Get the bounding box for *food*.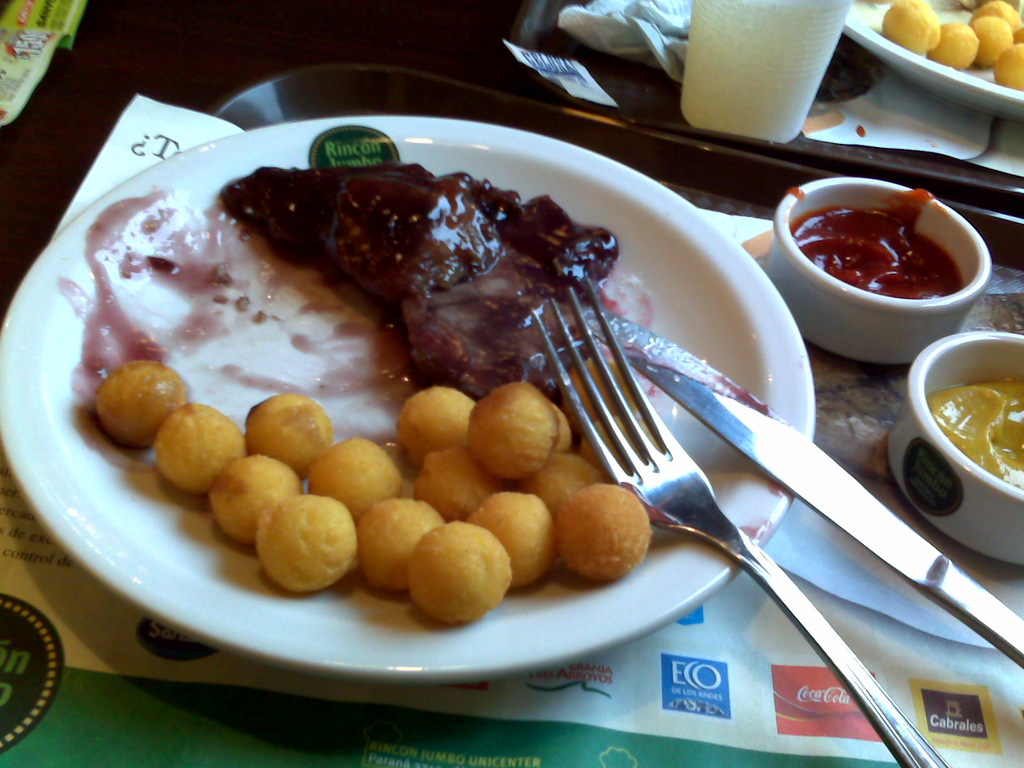
780/198/957/310.
